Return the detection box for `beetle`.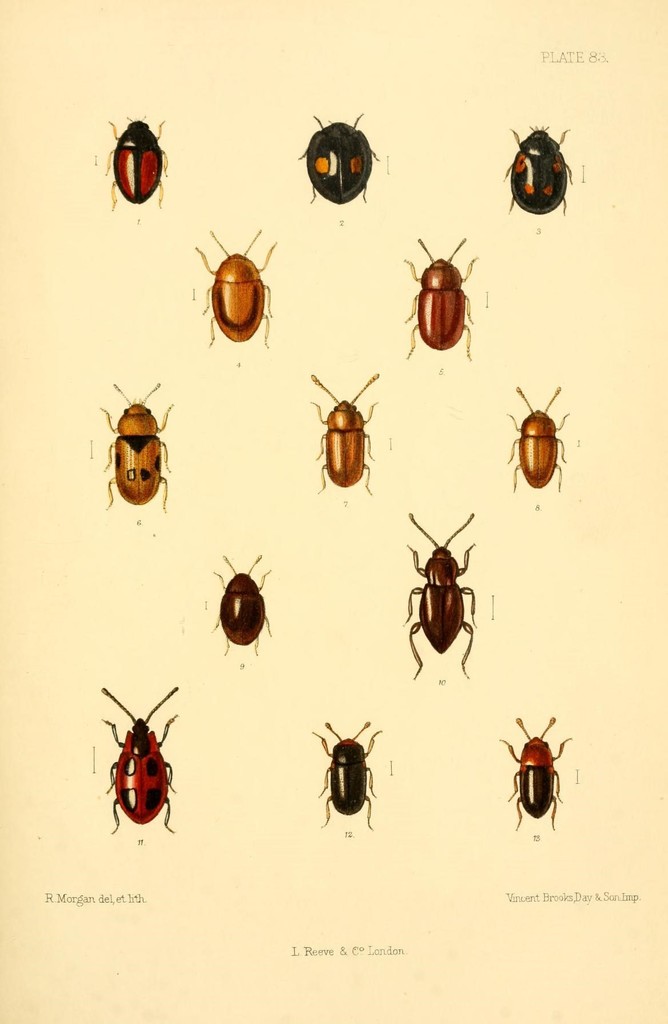
<box>310,720,379,829</box>.
